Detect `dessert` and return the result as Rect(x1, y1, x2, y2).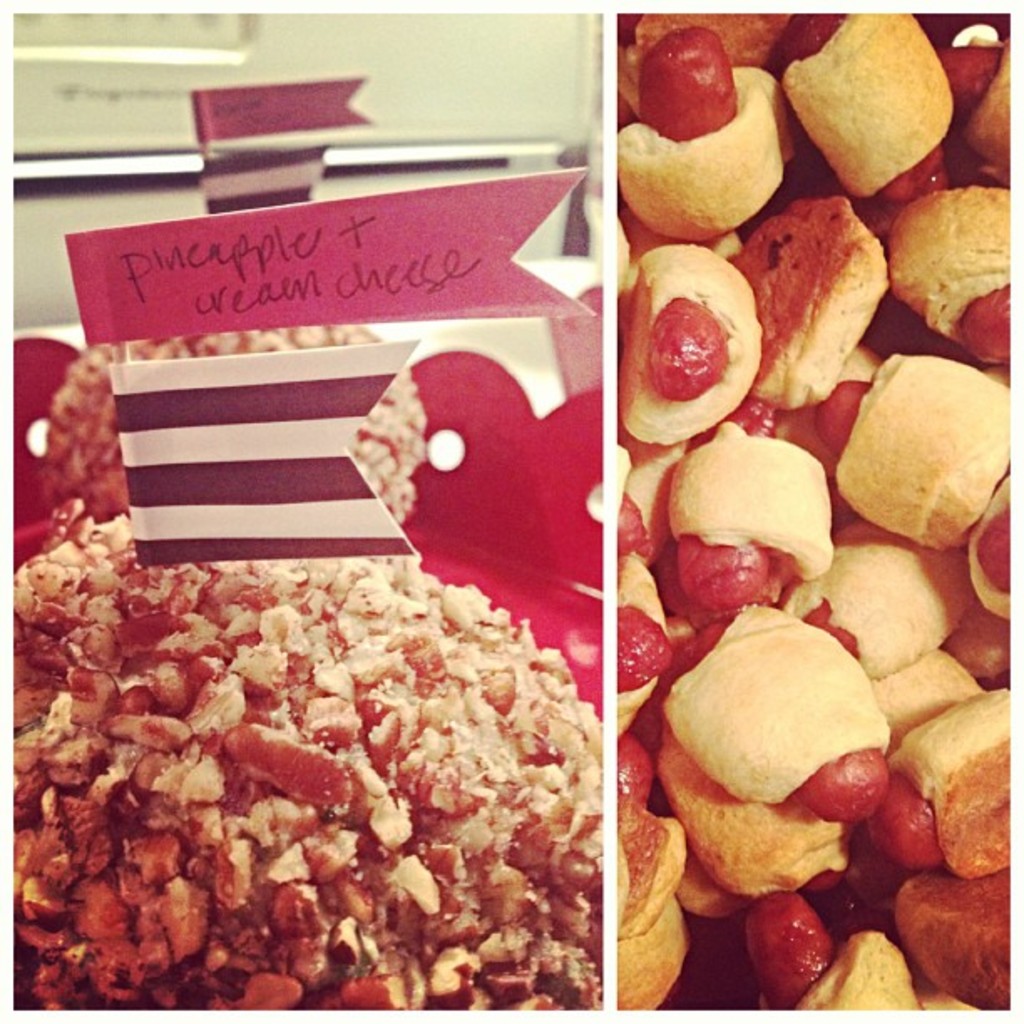
Rect(669, 748, 850, 887).
